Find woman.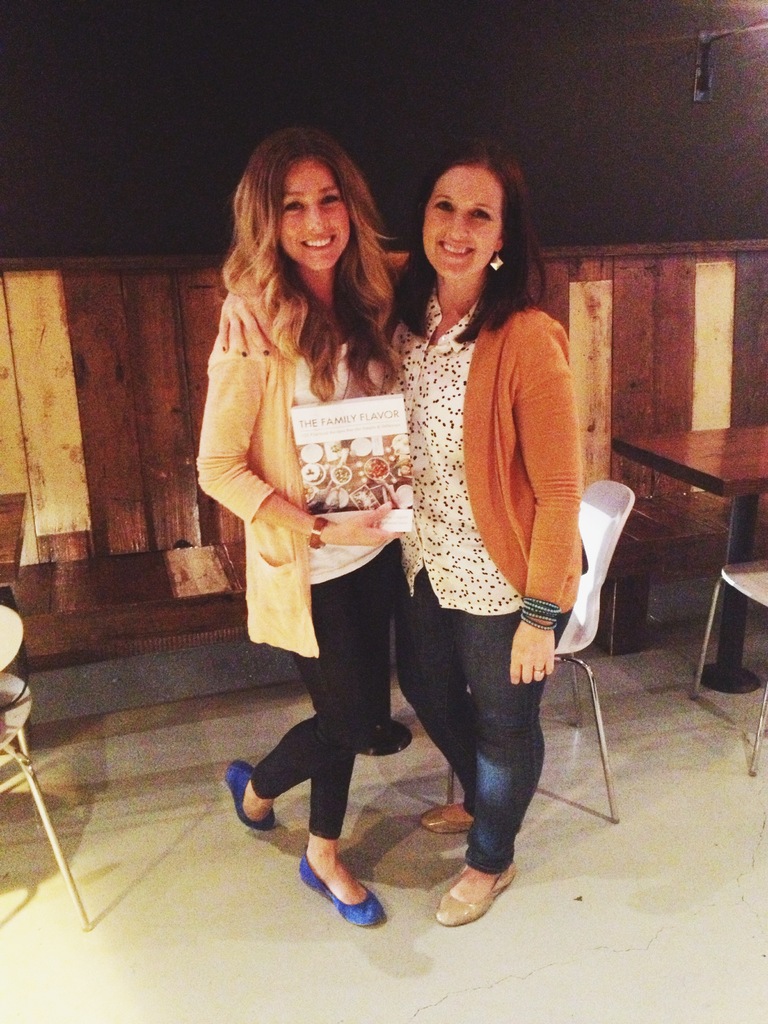
<bbox>196, 124, 404, 933</bbox>.
